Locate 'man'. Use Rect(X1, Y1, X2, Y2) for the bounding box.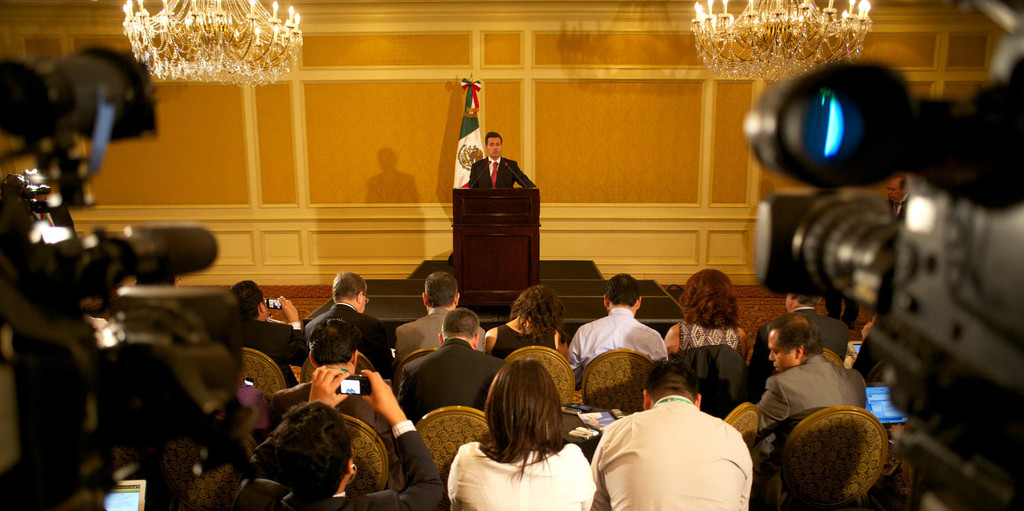
Rect(824, 186, 862, 332).
